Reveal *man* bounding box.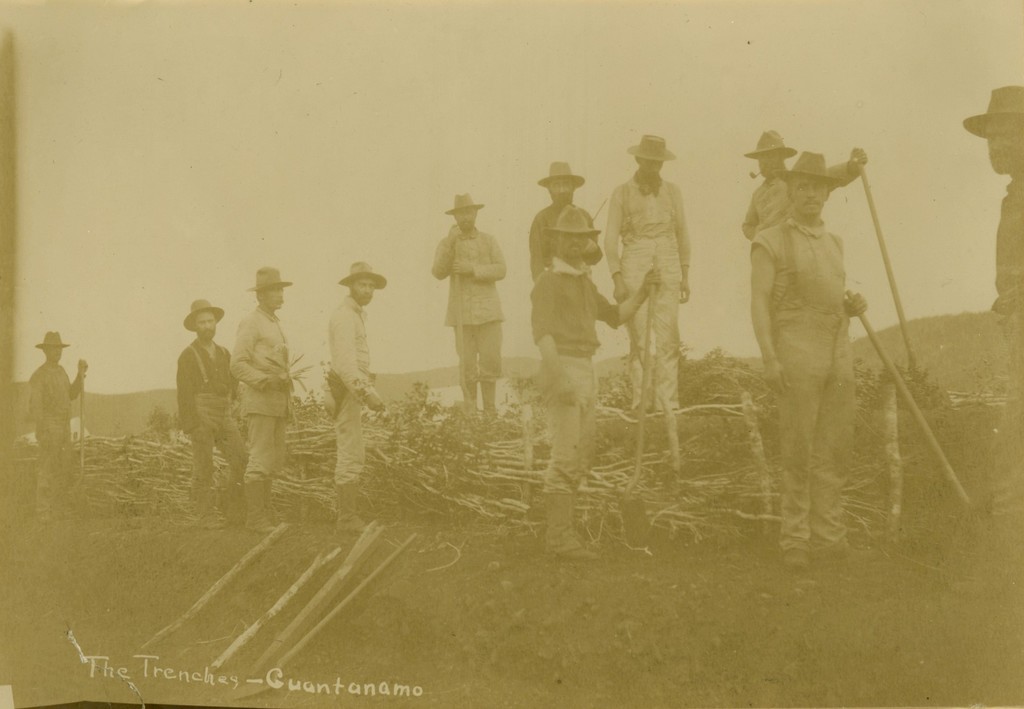
Revealed: 738,126,861,236.
